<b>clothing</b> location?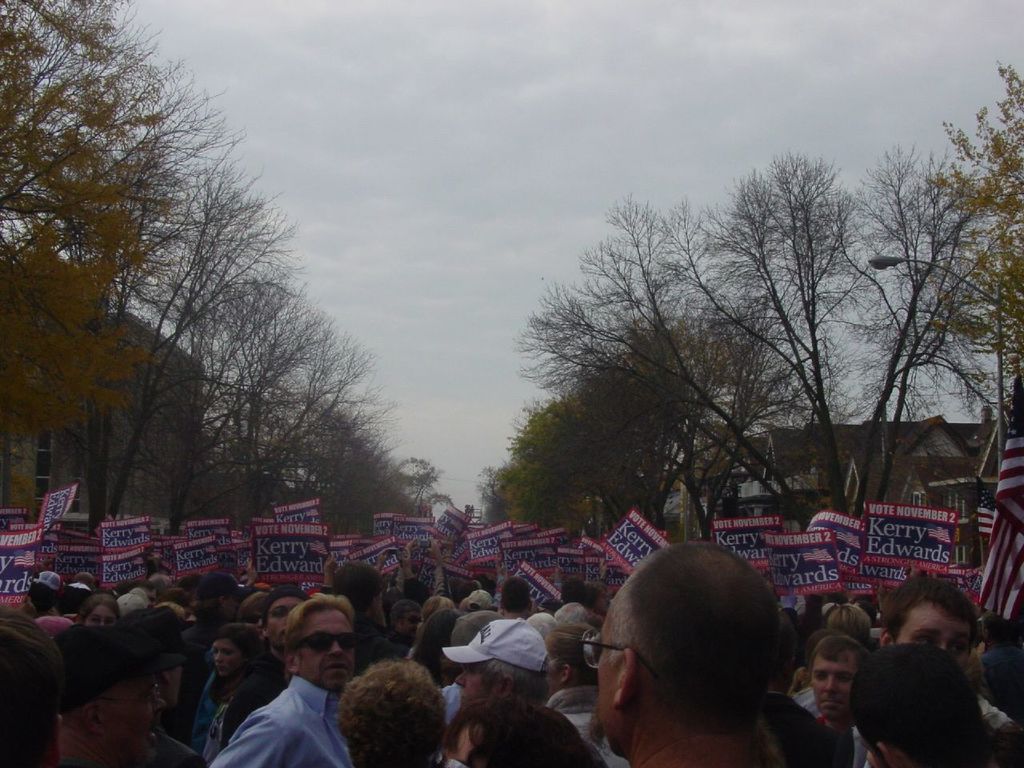
219,657,326,767
